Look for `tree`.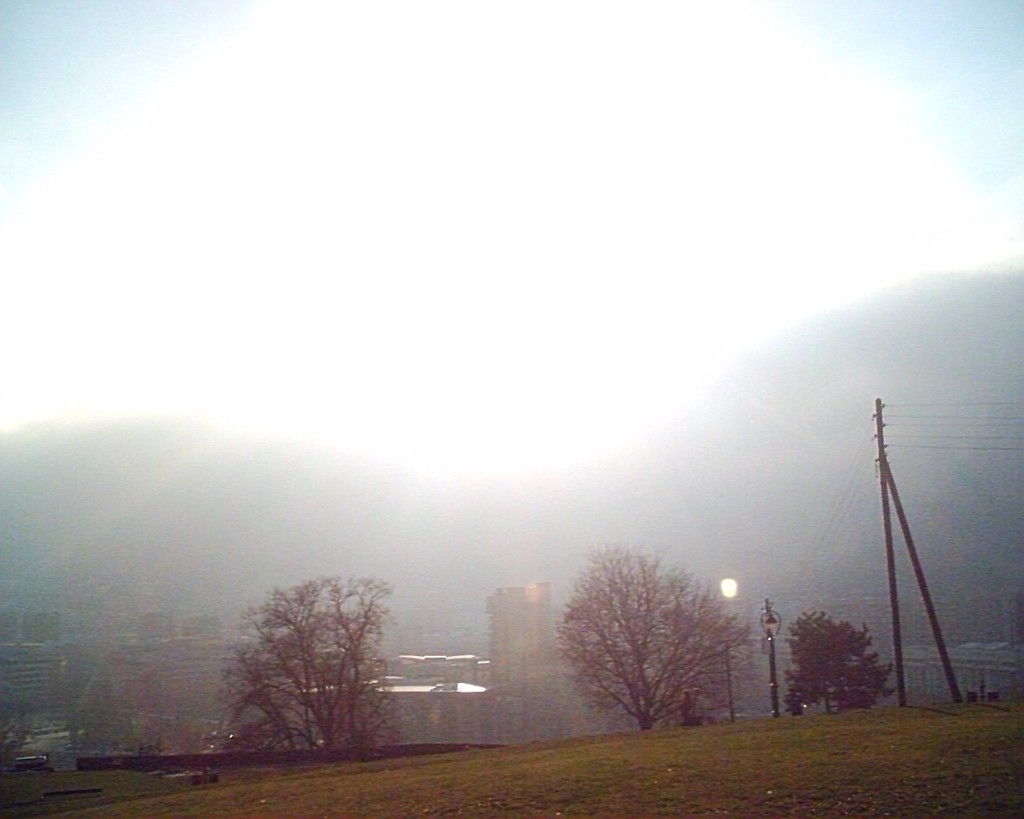
Found: [x1=788, y1=608, x2=905, y2=711].
